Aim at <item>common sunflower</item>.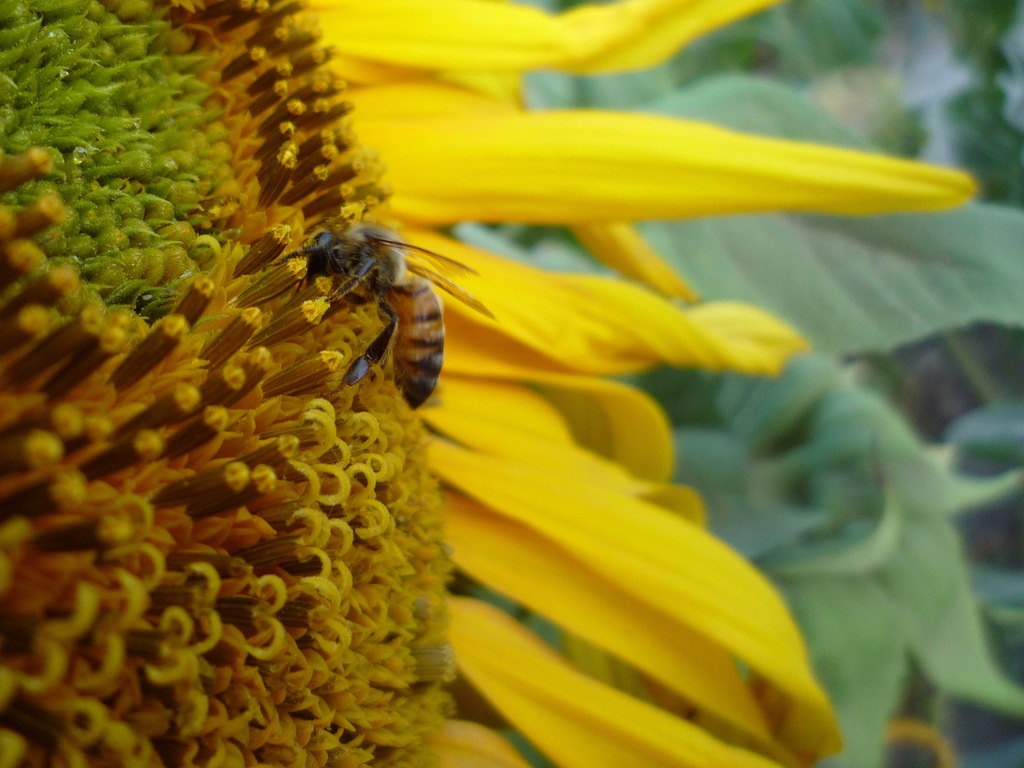
Aimed at <bbox>0, 0, 973, 767</bbox>.
